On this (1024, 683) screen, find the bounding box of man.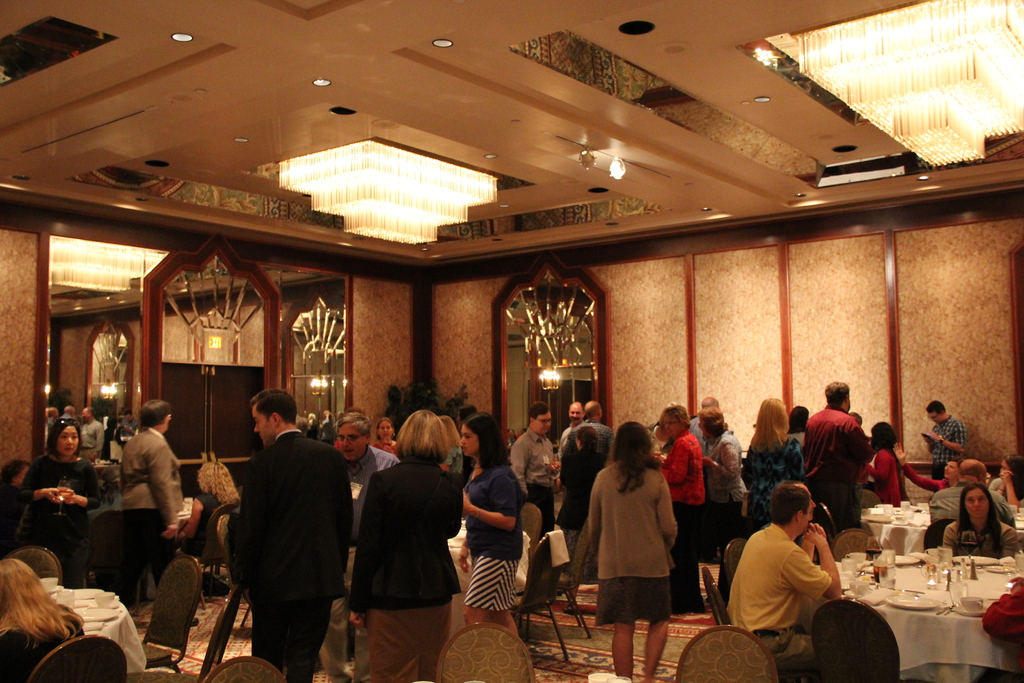
Bounding box: bbox=[335, 412, 399, 493].
